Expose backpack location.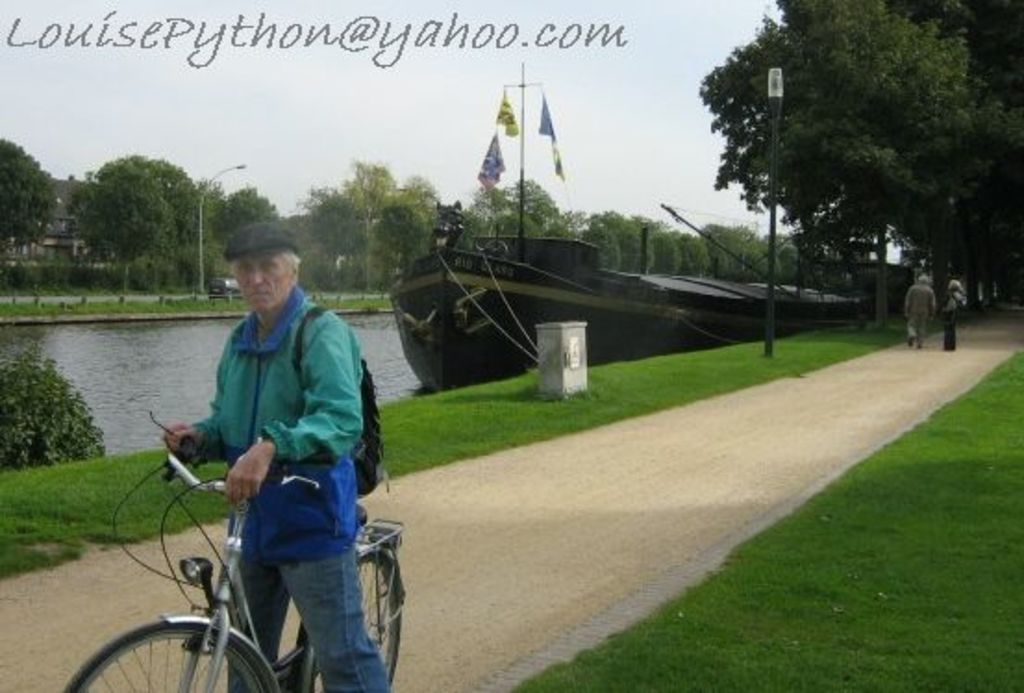
Exposed at box=[300, 309, 387, 489].
